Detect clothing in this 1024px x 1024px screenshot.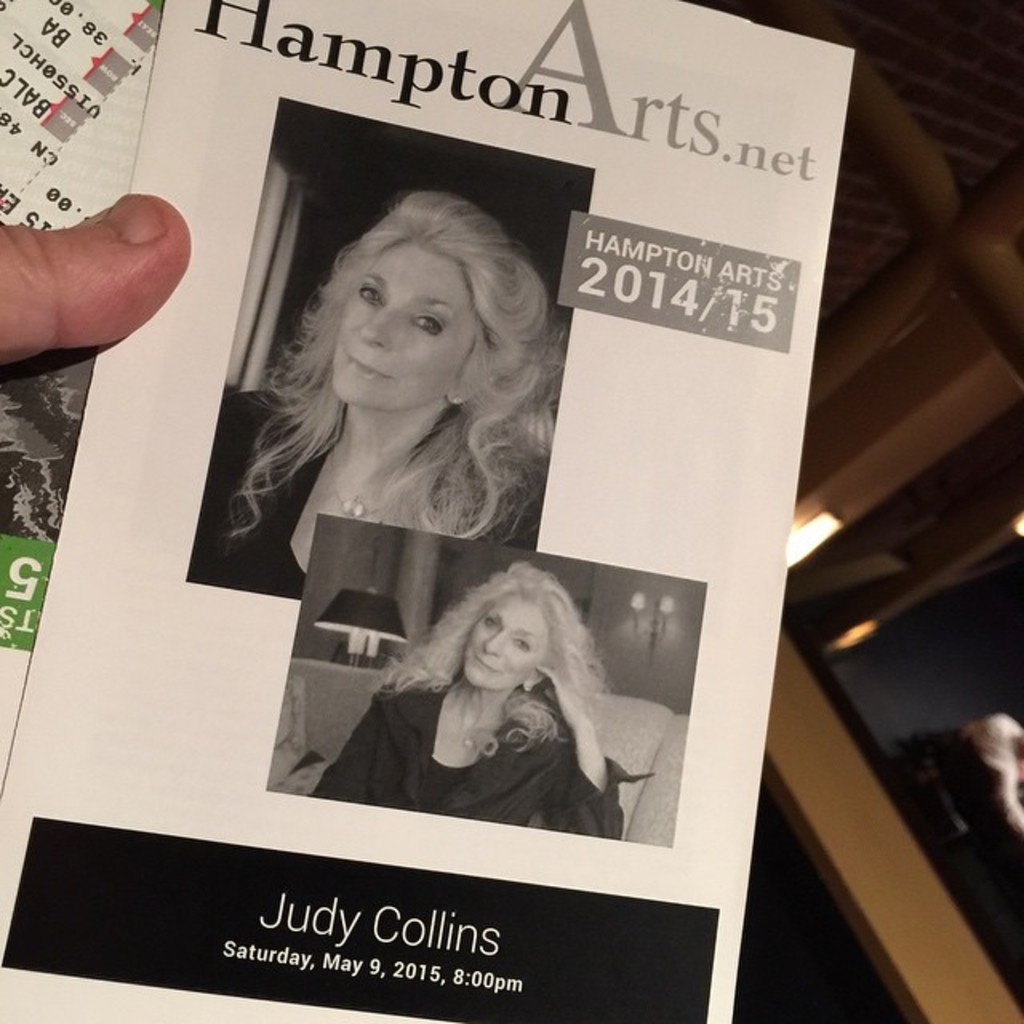
Detection: <bbox>178, 381, 544, 605</bbox>.
